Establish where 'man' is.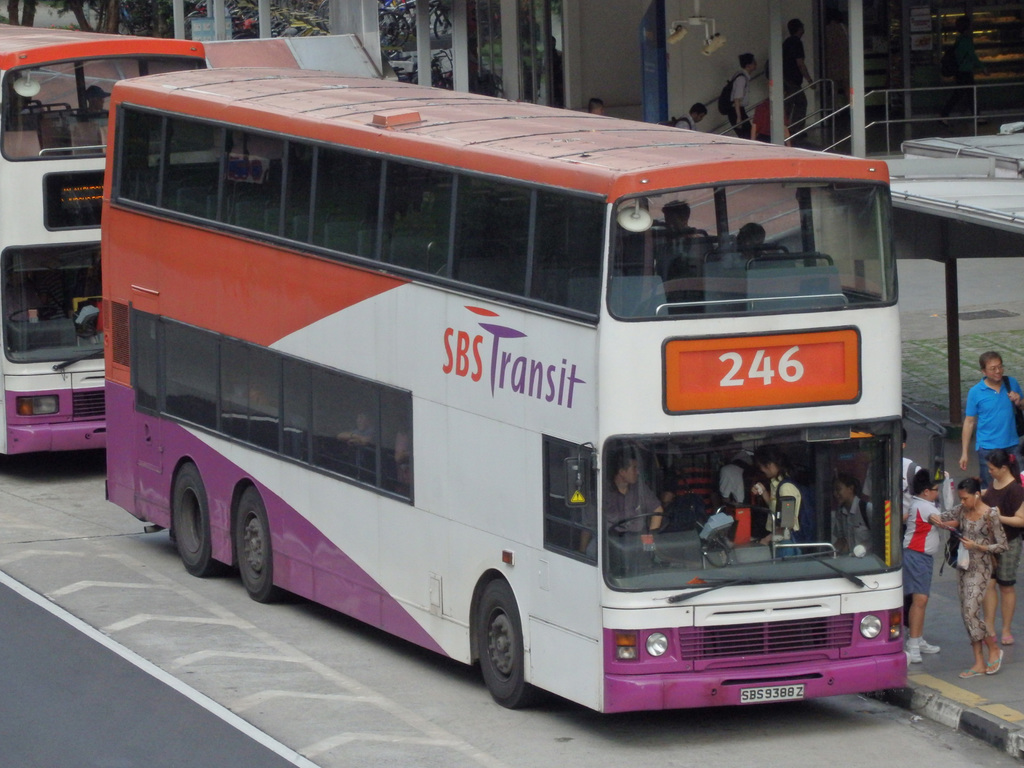
Established at box=[858, 431, 927, 621].
